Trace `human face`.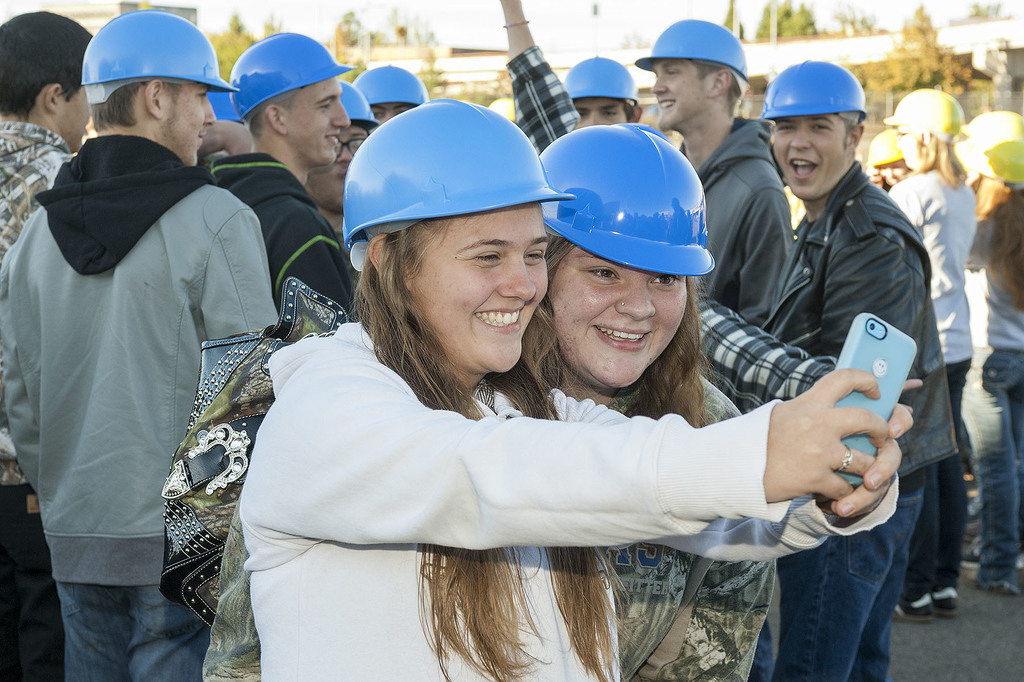
Traced to (left=369, top=103, right=414, bottom=126).
